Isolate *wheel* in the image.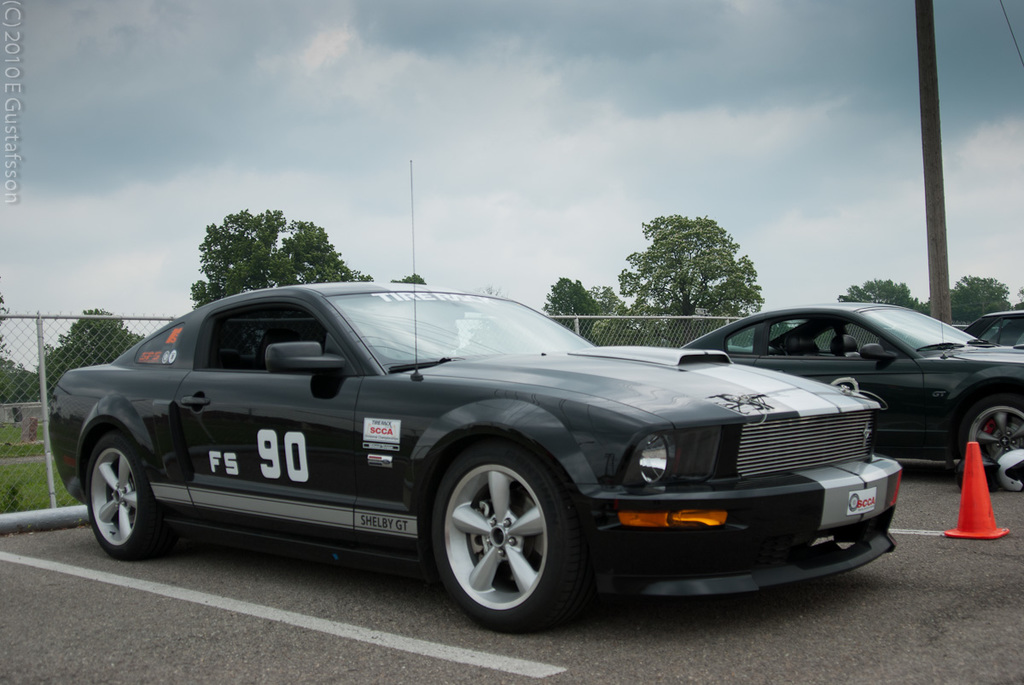
Isolated region: l=429, t=443, r=570, b=634.
